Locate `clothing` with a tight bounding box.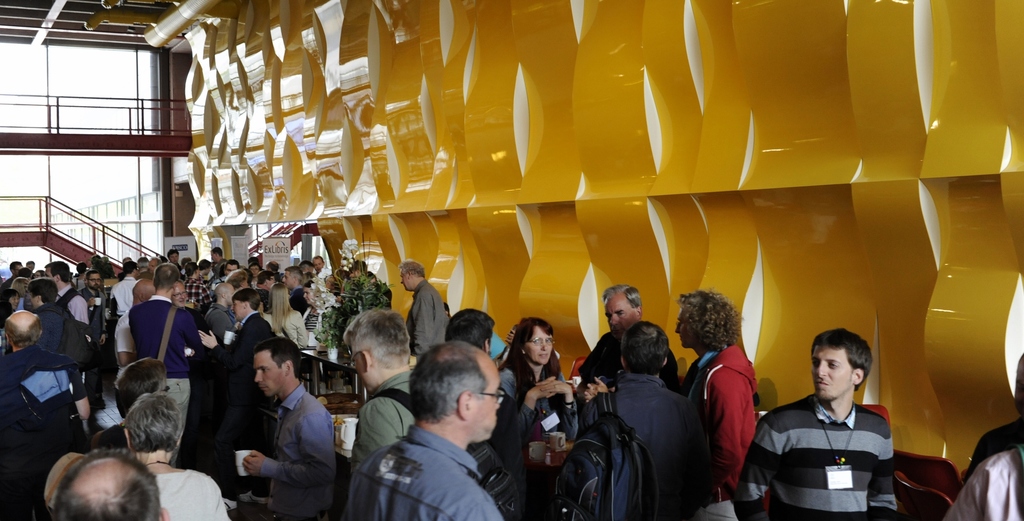
350/370/414/469.
